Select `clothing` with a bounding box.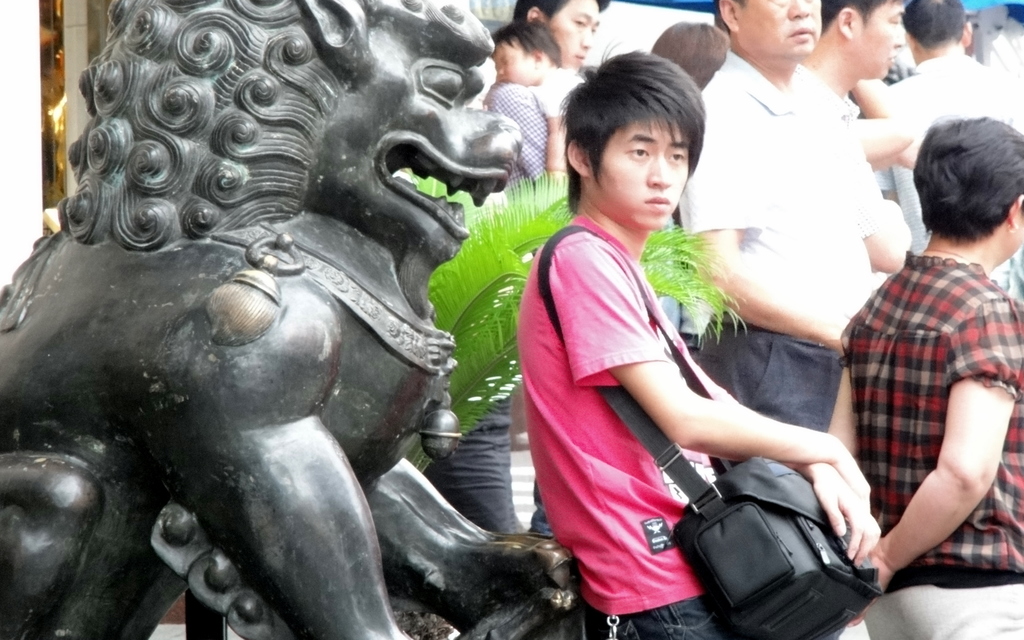
BBox(541, 65, 590, 119).
